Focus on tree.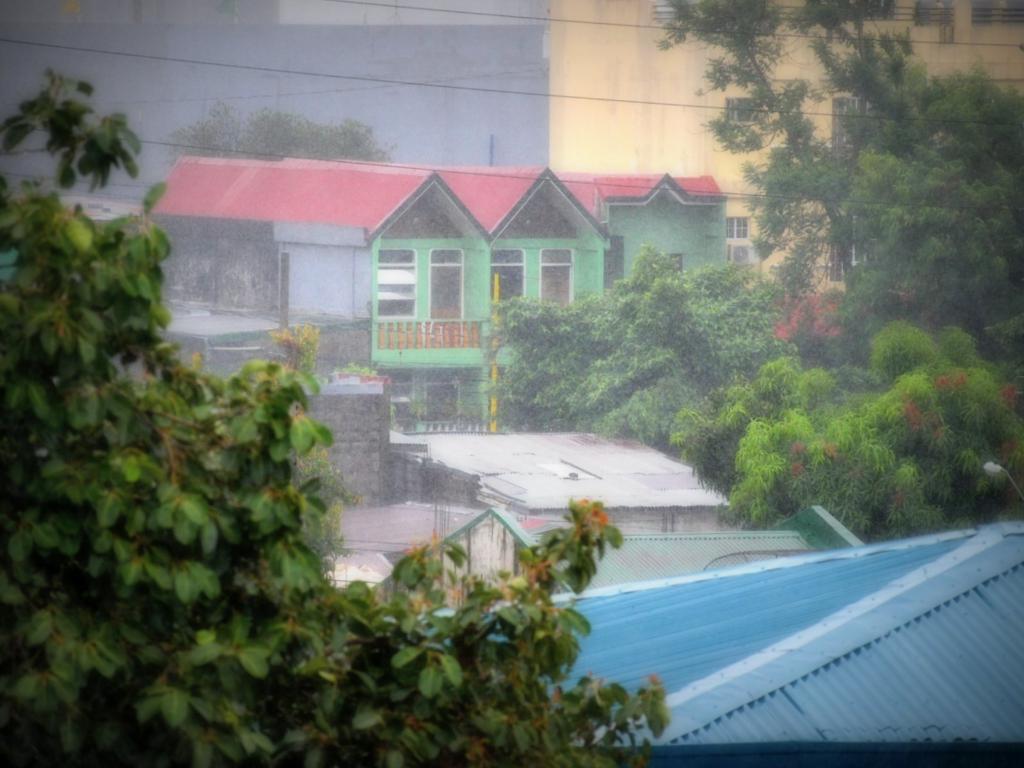
Focused at 0 70 669 767.
